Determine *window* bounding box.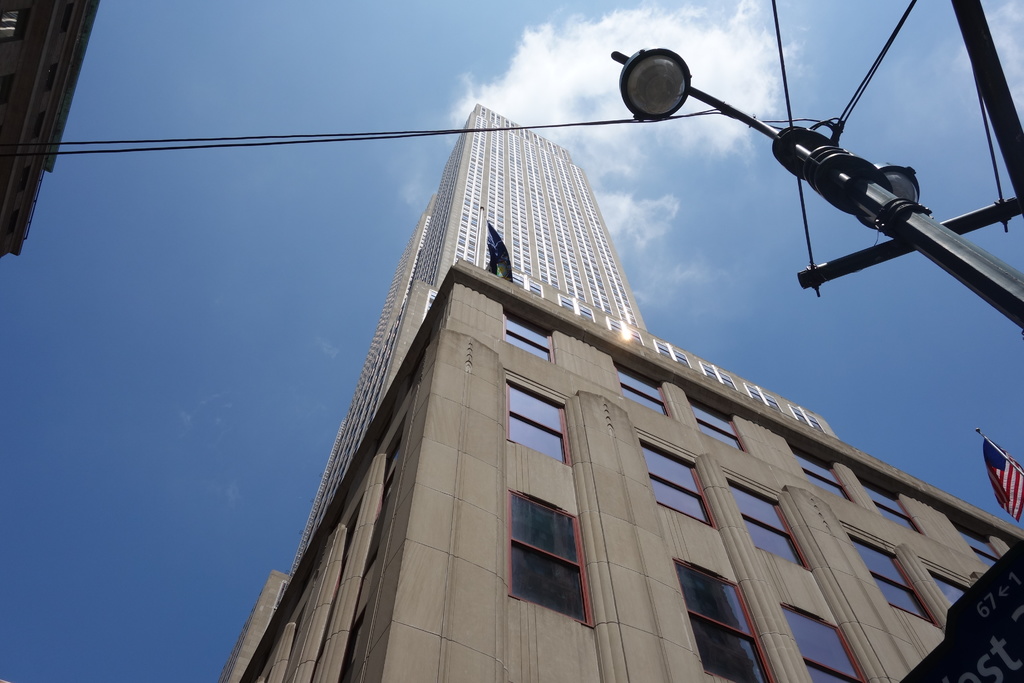
Determined: (508, 270, 542, 297).
